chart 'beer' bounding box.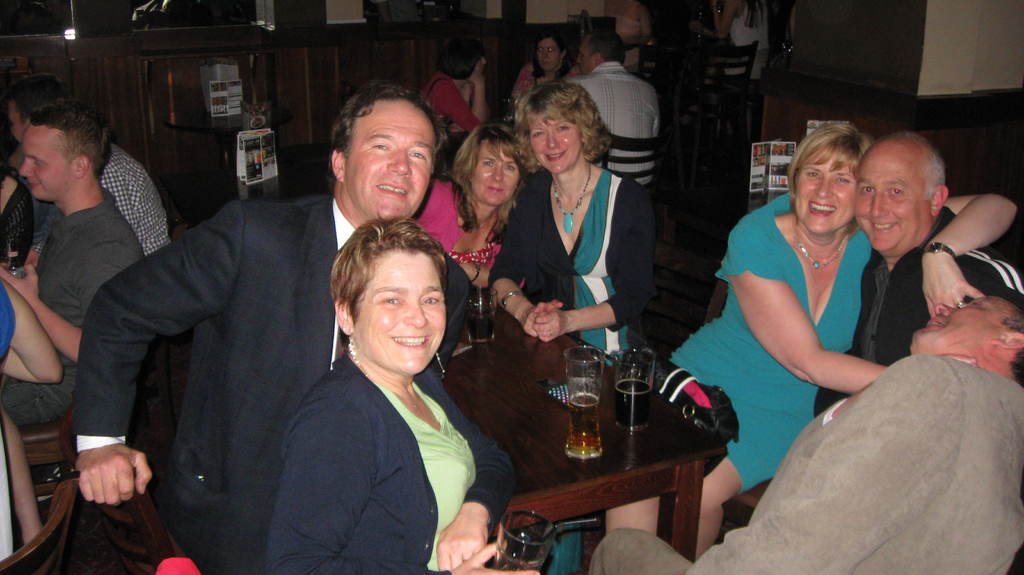
Charted: (left=564, top=344, right=608, bottom=473).
